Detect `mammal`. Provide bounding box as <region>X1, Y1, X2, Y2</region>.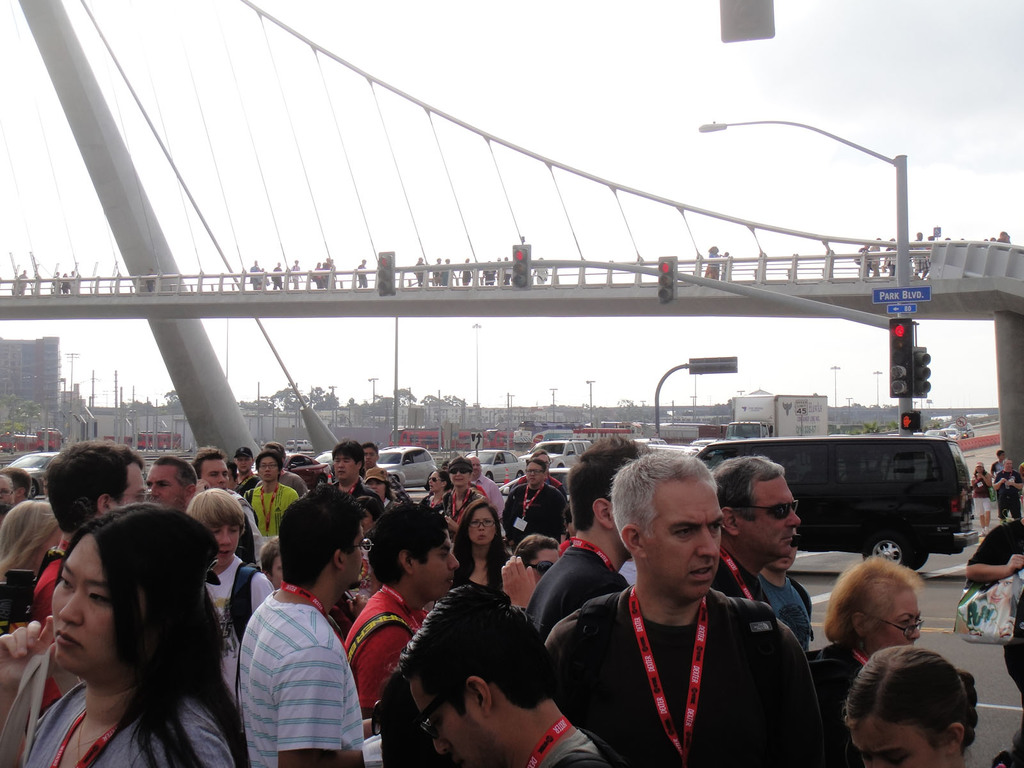
<region>495, 454, 559, 543</region>.
